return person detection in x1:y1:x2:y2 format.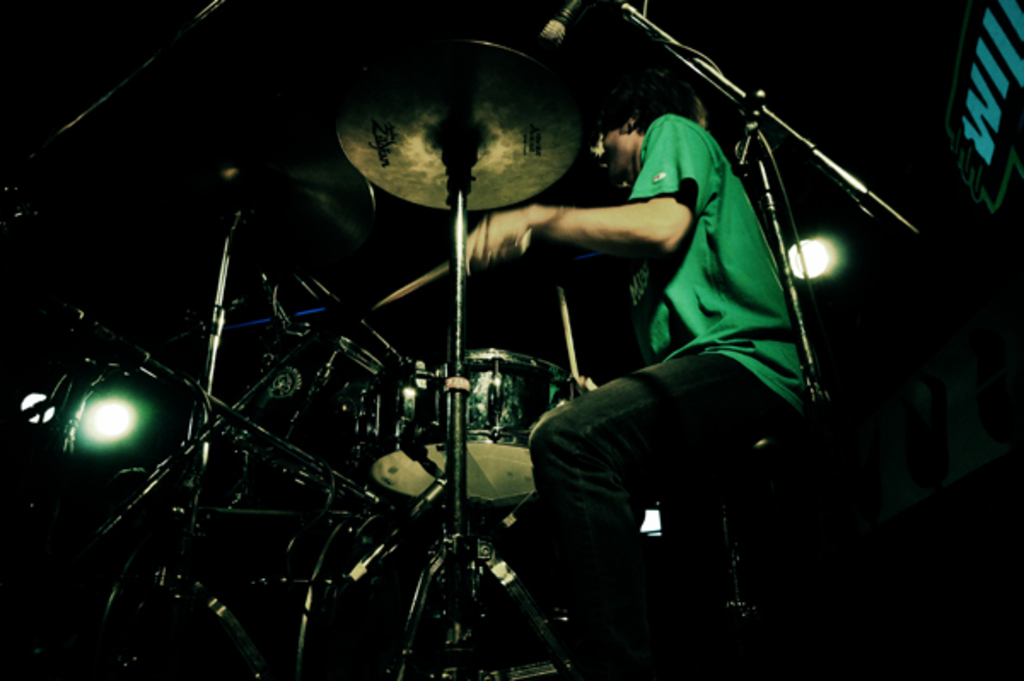
457:0:823:638.
